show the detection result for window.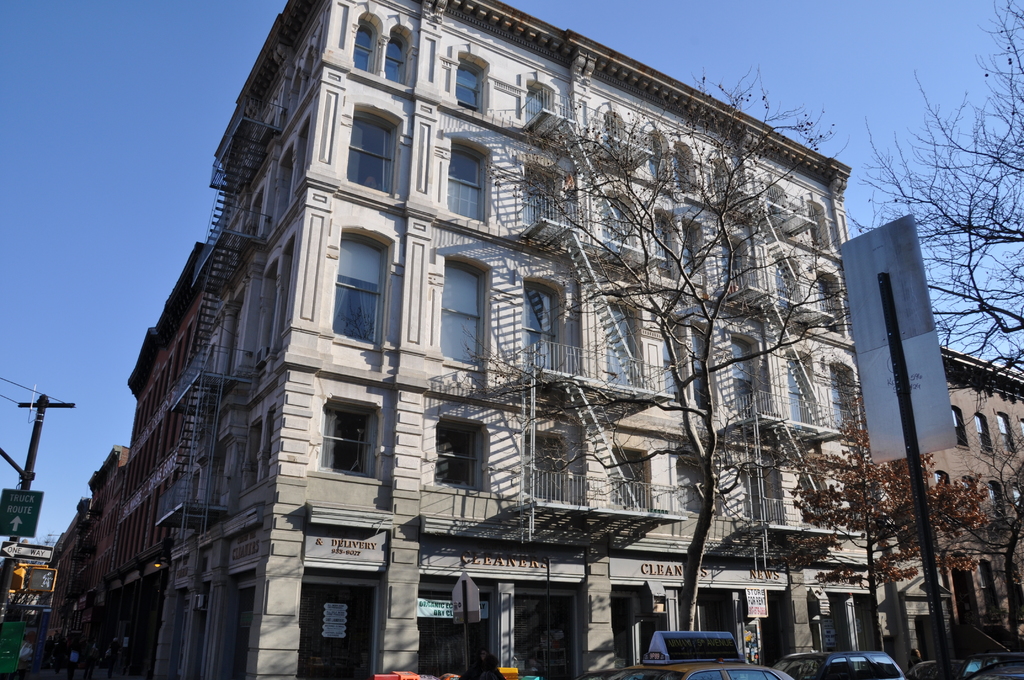
select_region(973, 412, 998, 455).
